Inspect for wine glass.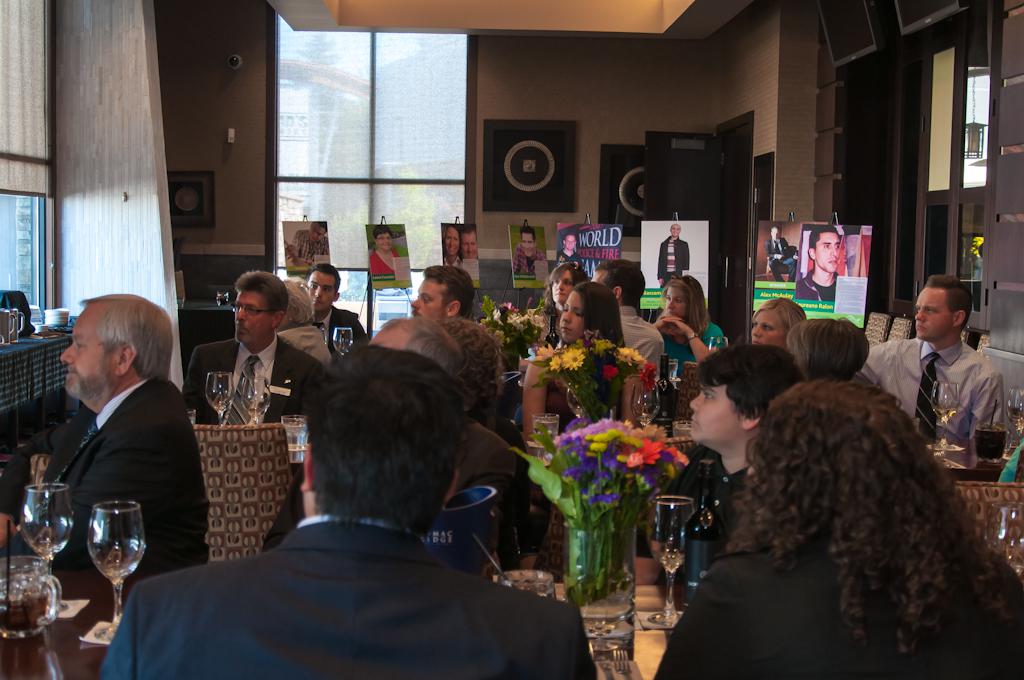
Inspection: select_region(20, 482, 69, 578).
